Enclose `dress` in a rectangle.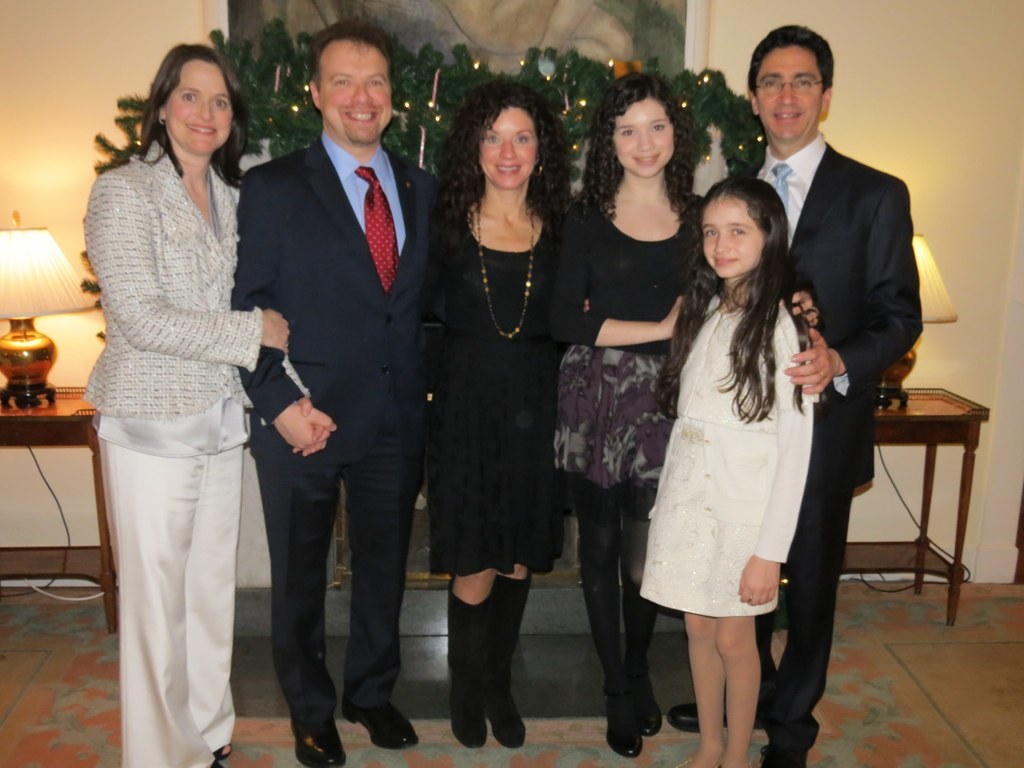
(x1=552, y1=195, x2=703, y2=529).
